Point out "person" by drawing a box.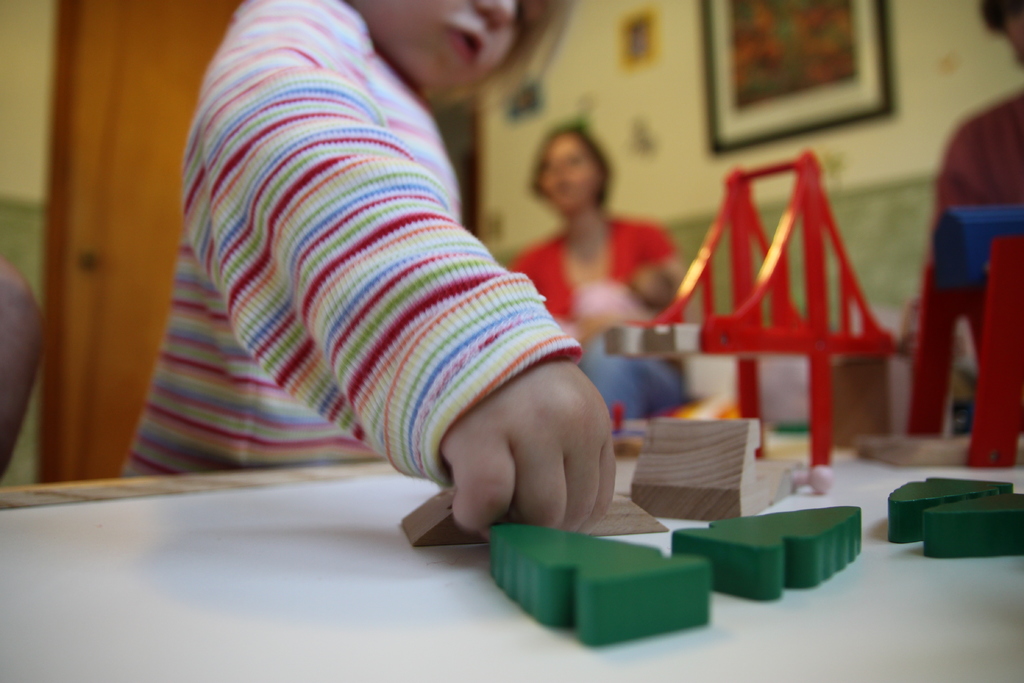
region(0, 253, 56, 477).
